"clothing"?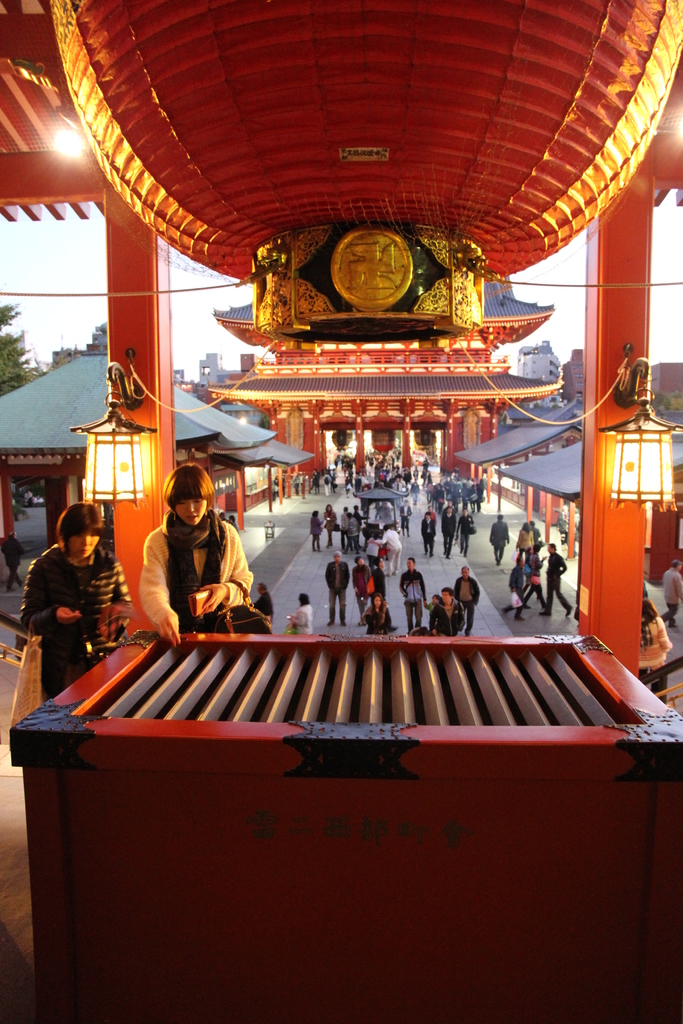
[461,607,475,631]
